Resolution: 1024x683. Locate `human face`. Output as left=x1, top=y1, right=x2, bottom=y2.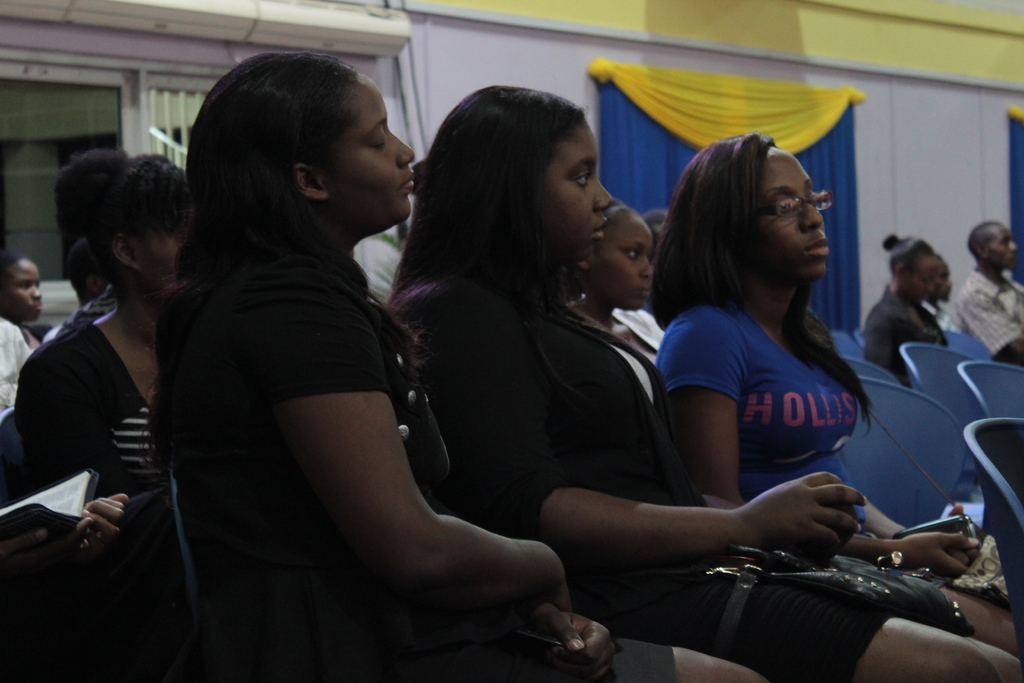
left=907, top=255, right=941, bottom=305.
